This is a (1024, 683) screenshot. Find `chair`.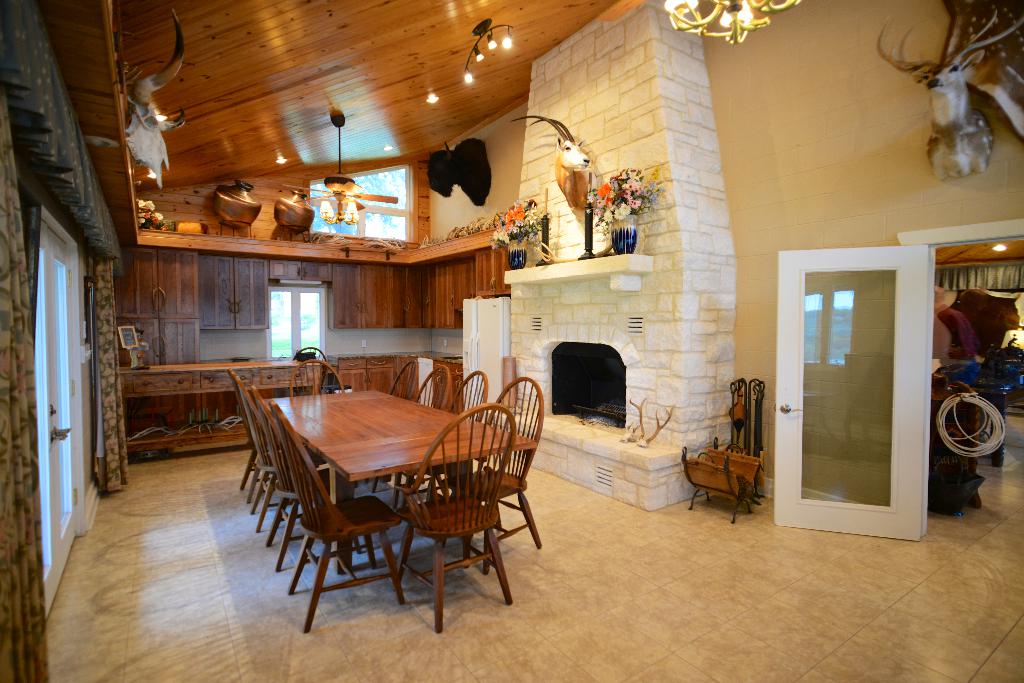
Bounding box: <box>396,403,515,628</box>.
